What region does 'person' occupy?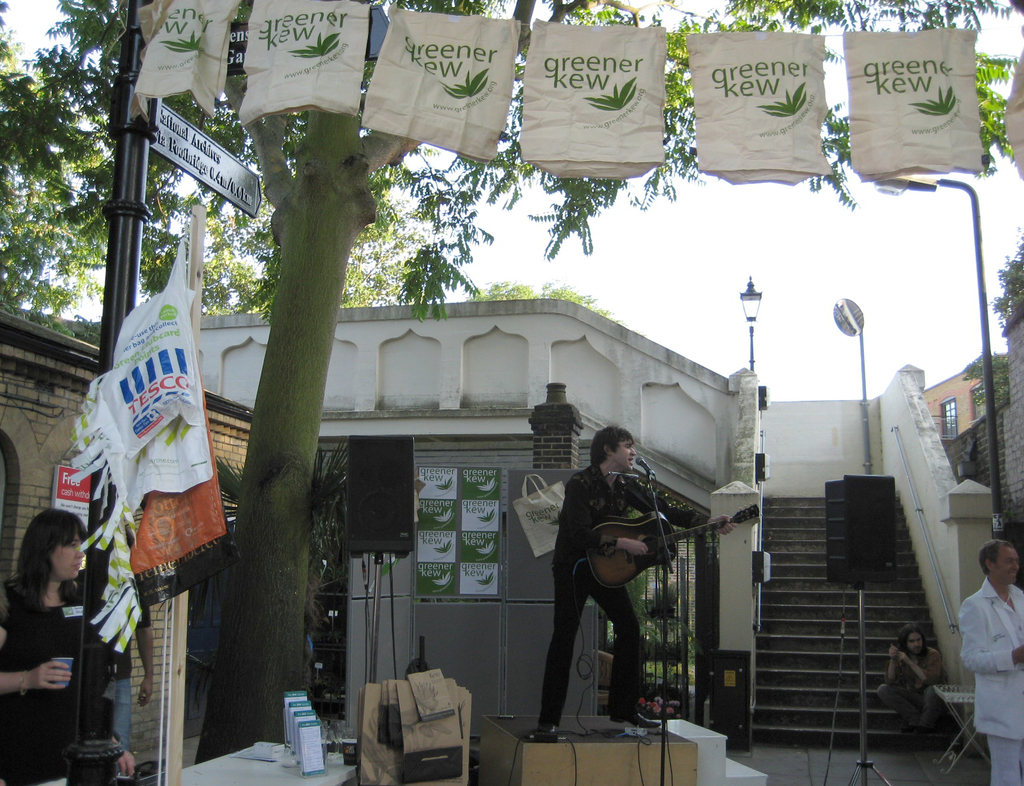
(x1=876, y1=620, x2=953, y2=739).
